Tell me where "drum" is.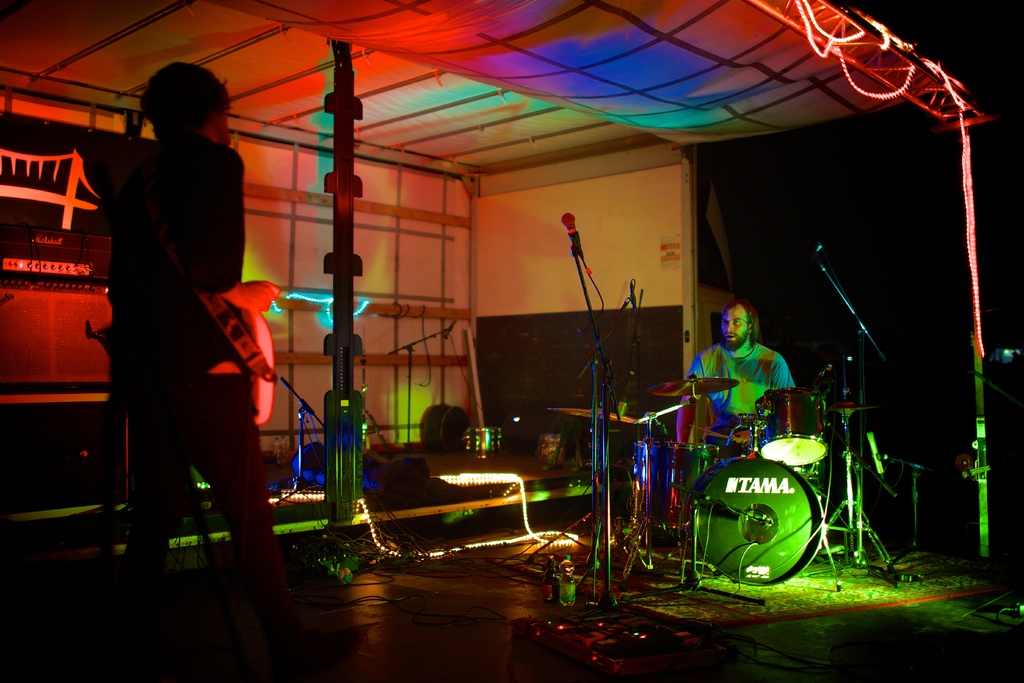
"drum" is at Rect(756, 387, 828, 466).
